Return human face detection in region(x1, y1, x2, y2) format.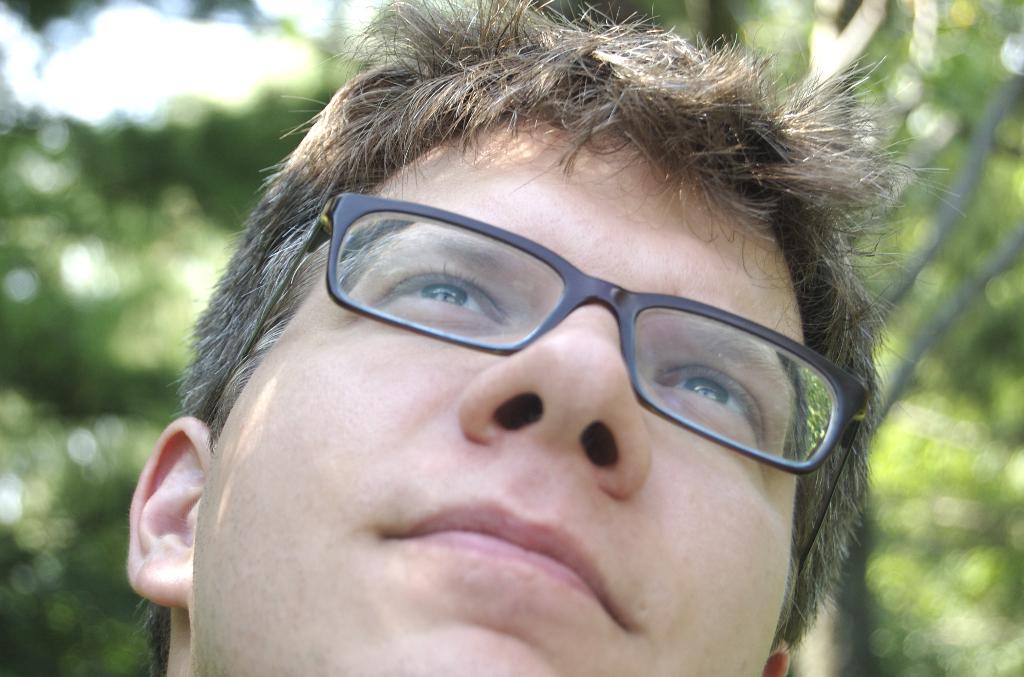
region(191, 121, 805, 676).
